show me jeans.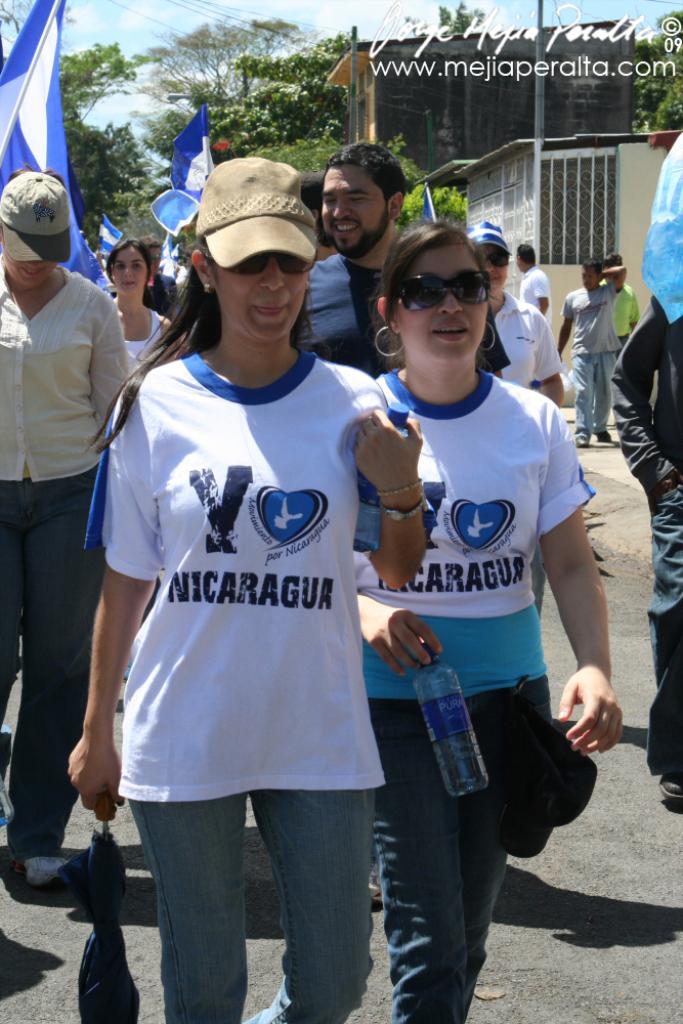
jeans is here: <region>0, 485, 106, 867</region>.
